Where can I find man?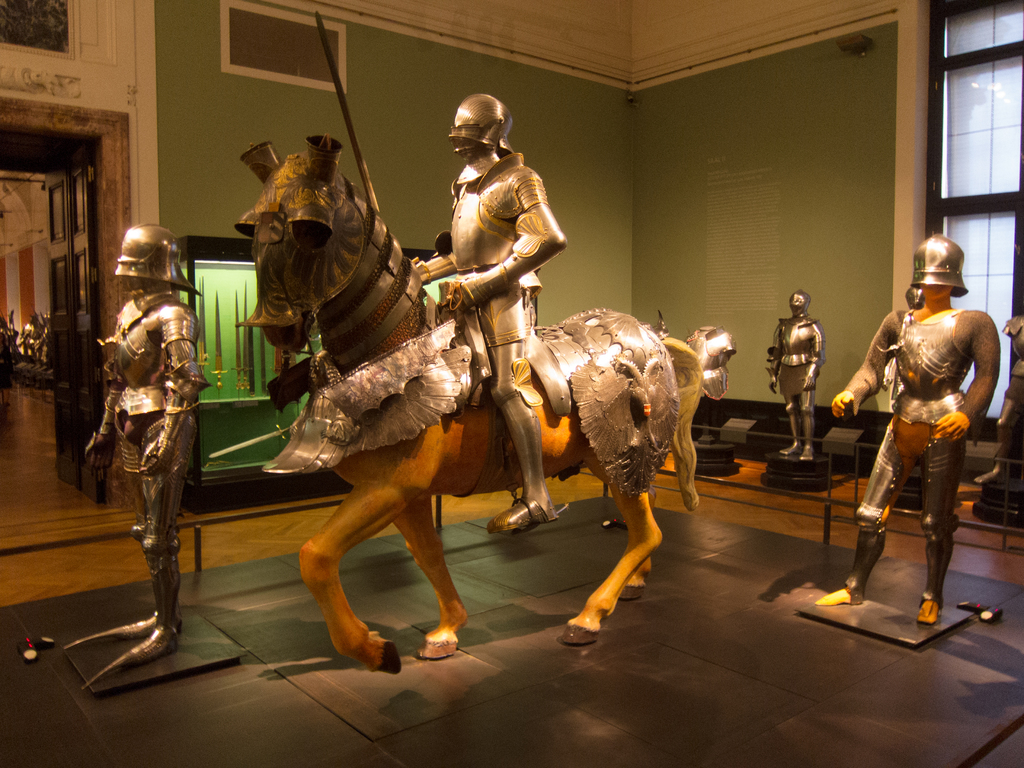
You can find it at (left=813, top=234, right=1003, bottom=628).
